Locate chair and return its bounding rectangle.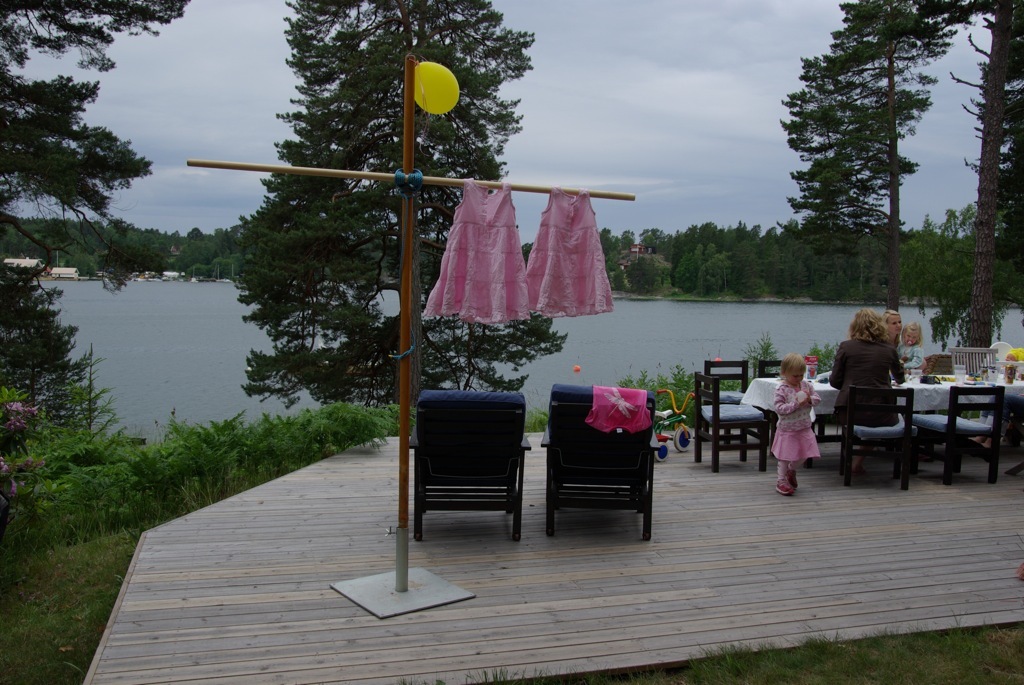
BBox(401, 378, 538, 559).
